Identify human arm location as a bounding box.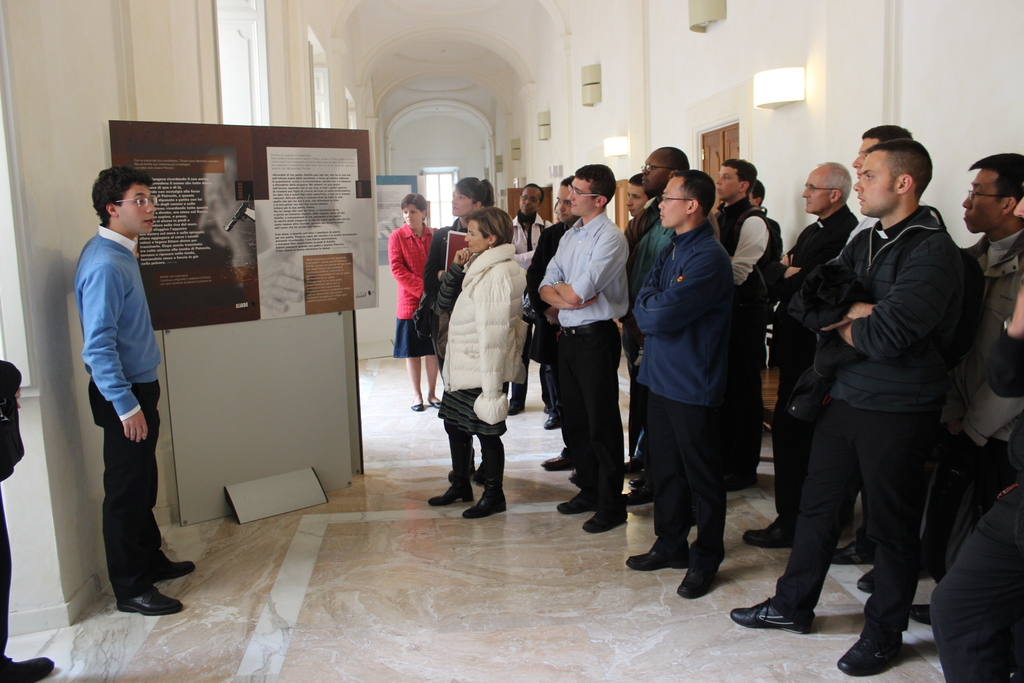
bbox(634, 286, 705, 341).
